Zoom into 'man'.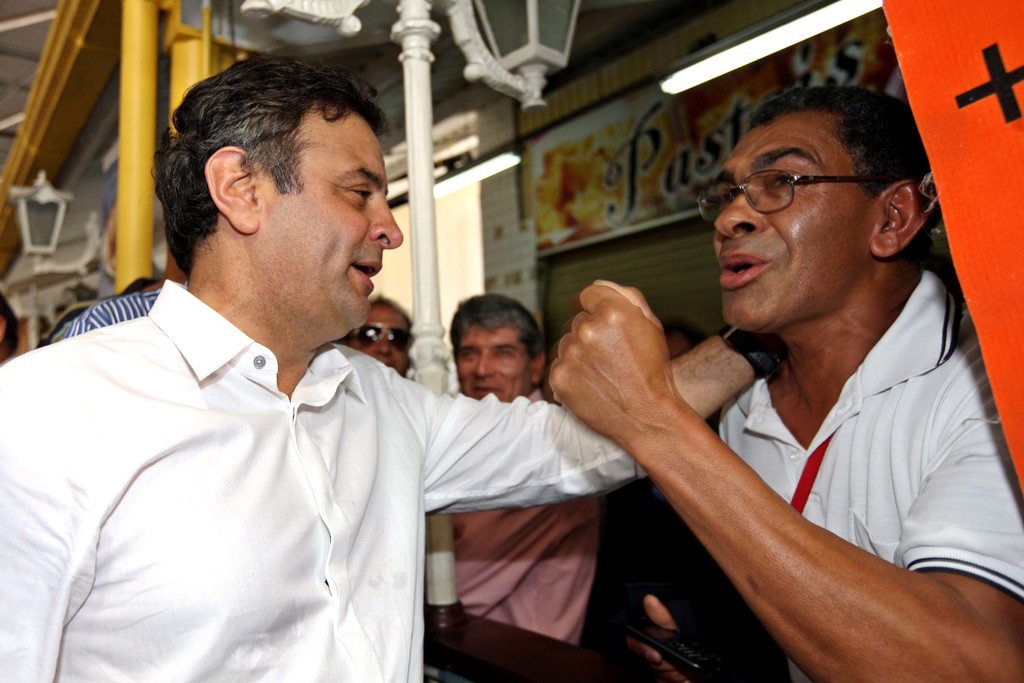
Zoom target: <region>336, 294, 413, 377</region>.
